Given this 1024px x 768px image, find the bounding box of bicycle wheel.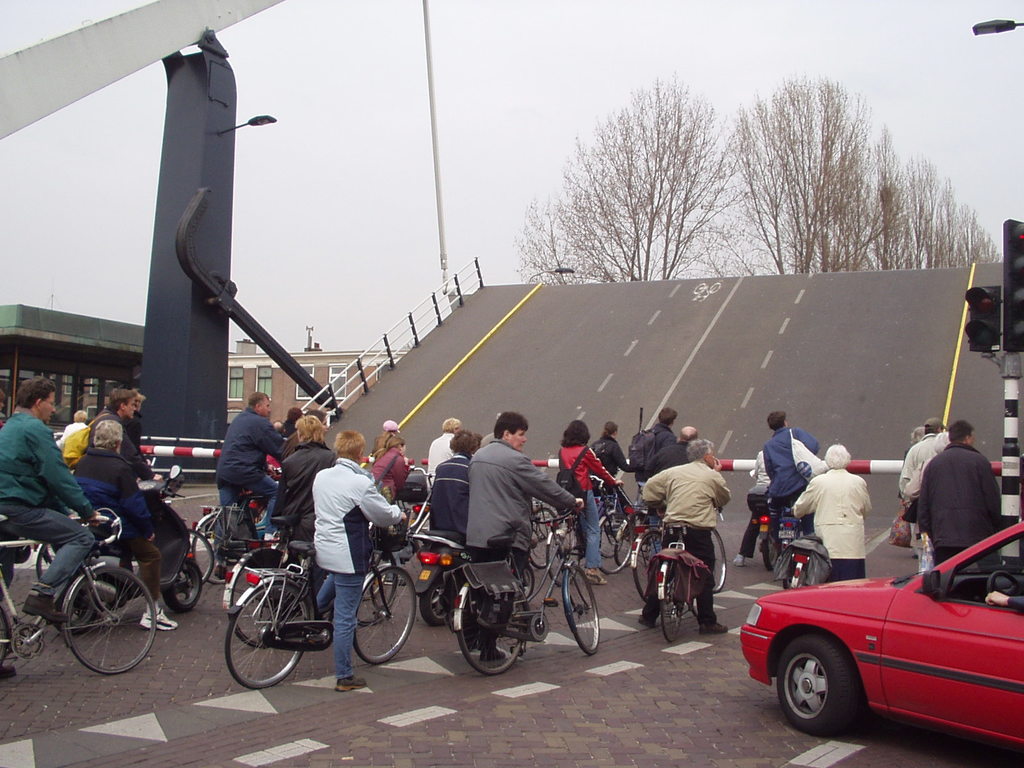
pyautogui.locateOnScreen(349, 560, 418, 663).
